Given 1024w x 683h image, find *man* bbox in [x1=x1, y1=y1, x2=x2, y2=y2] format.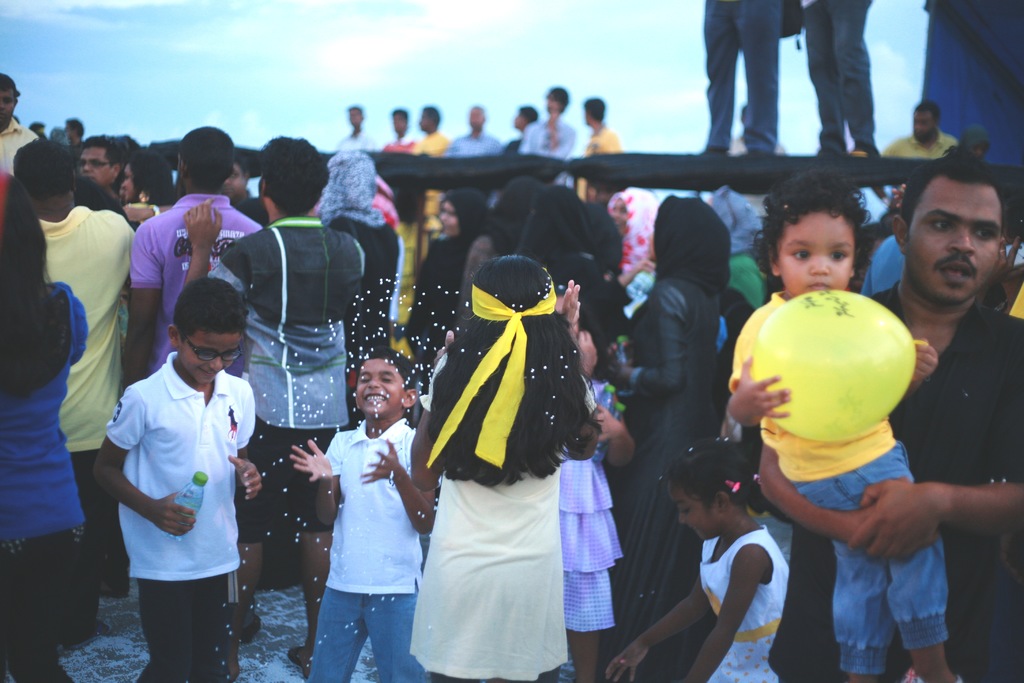
[x1=128, y1=114, x2=262, y2=386].
